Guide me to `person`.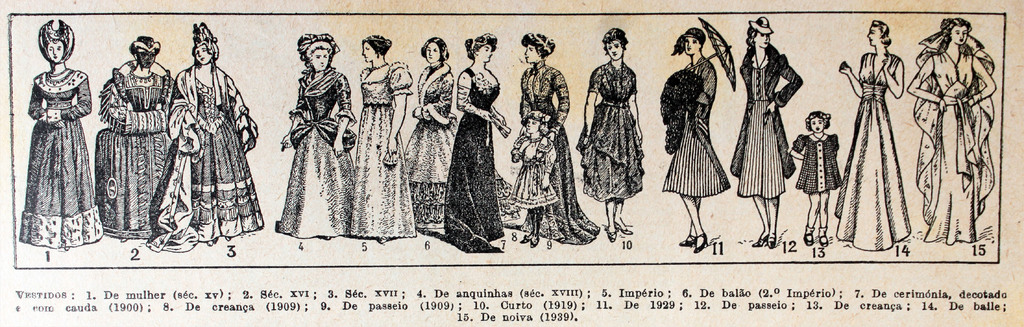
Guidance: [left=730, top=13, right=800, bottom=251].
